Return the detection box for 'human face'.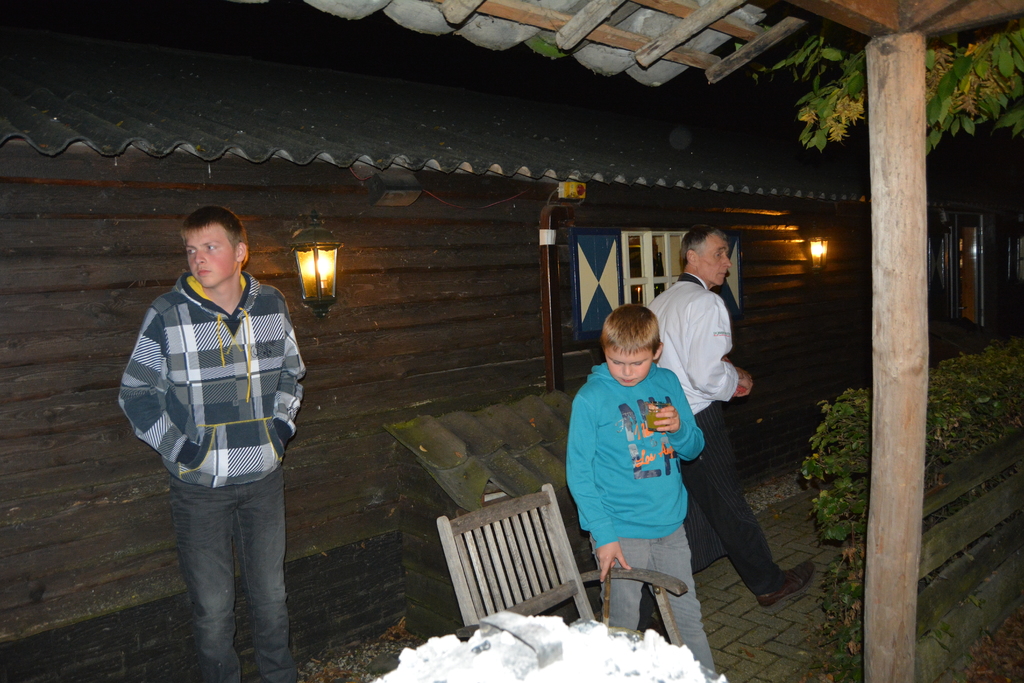
[left=699, top=239, right=730, bottom=288].
